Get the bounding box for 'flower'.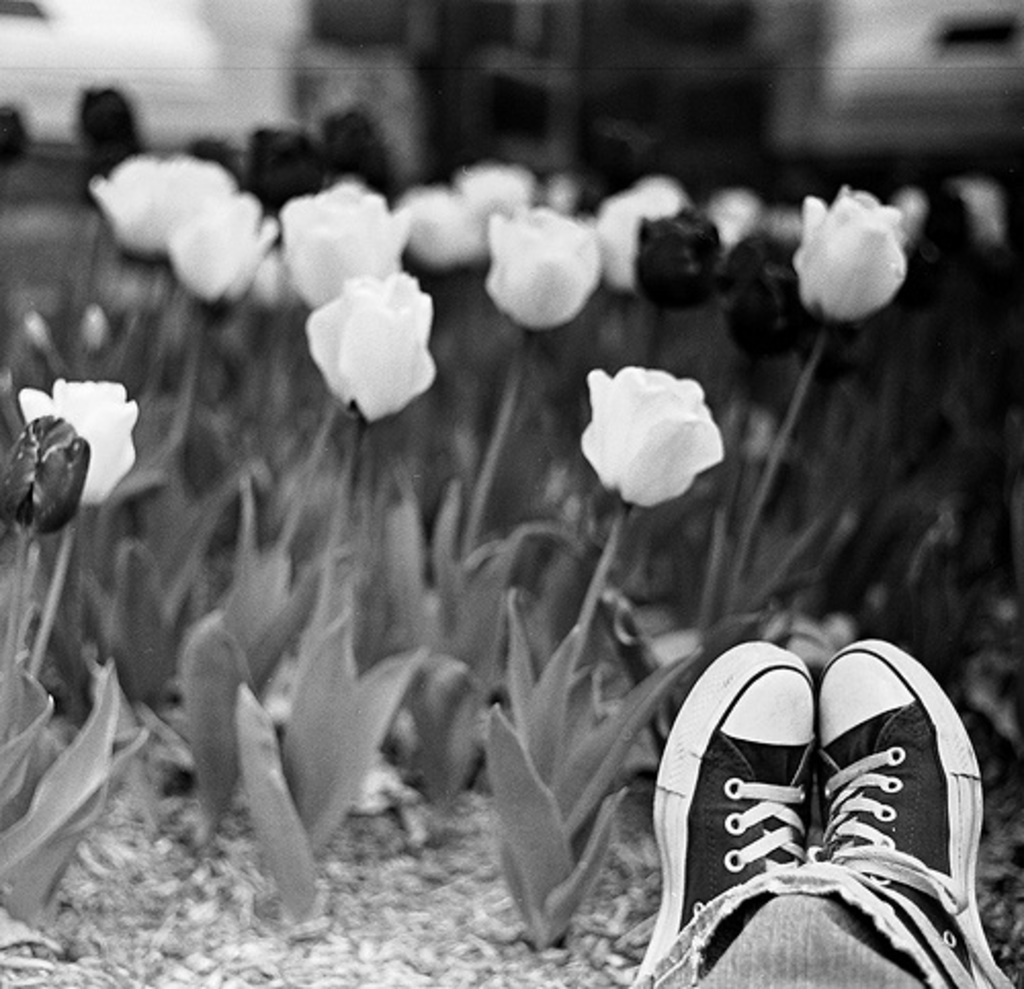
(563,352,723,520).
